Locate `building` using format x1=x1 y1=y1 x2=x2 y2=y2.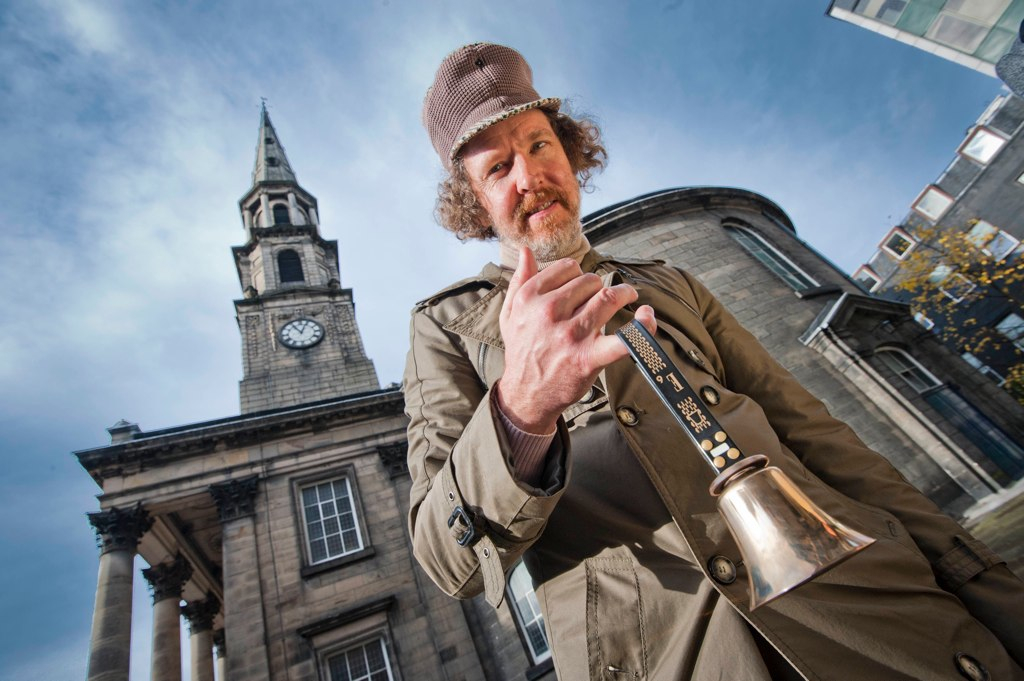
x1=816 y1=0 x2=1023 y2=394.
